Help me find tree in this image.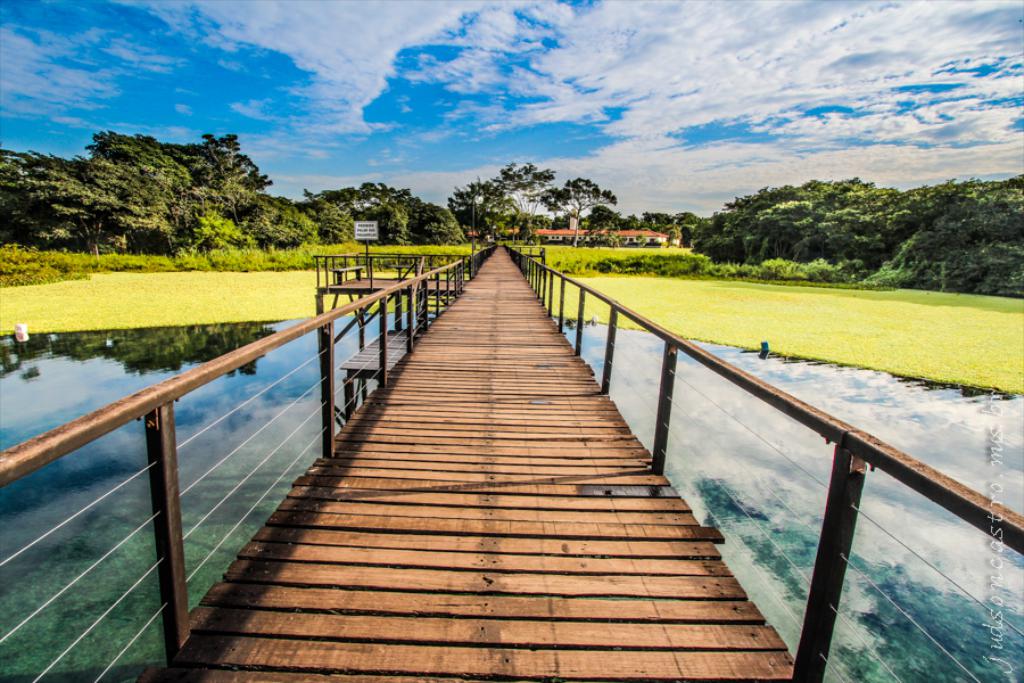
Found it: {"left": 408, "top": 205, "right": 470, "bottom": 244}.
